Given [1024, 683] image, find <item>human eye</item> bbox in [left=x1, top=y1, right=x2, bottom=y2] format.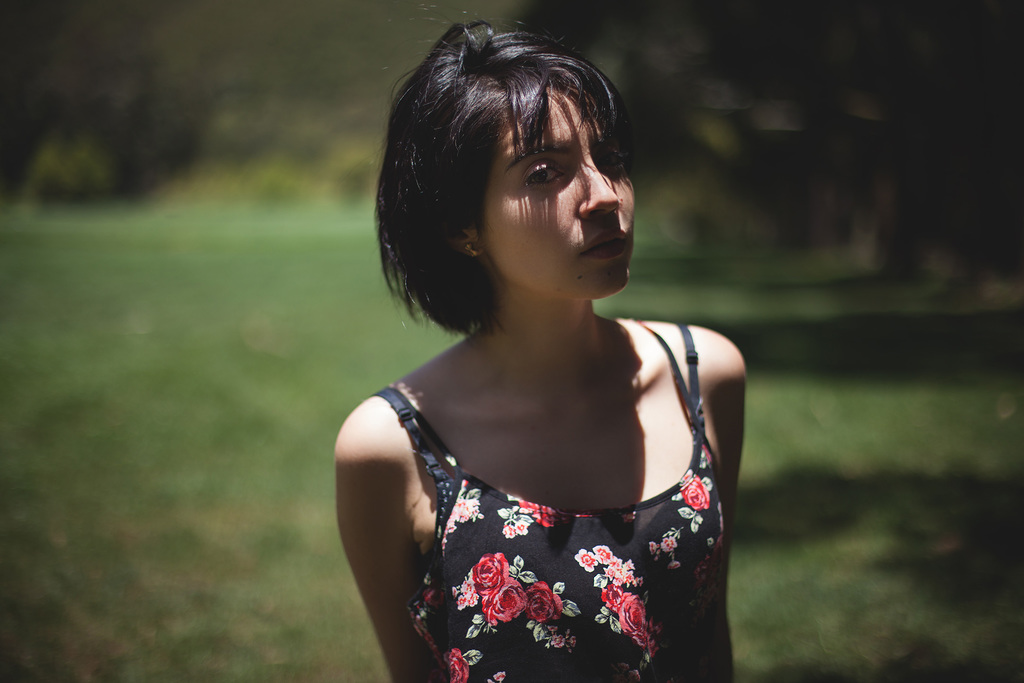
[left=522, top=168, right=562, bottom=186].
